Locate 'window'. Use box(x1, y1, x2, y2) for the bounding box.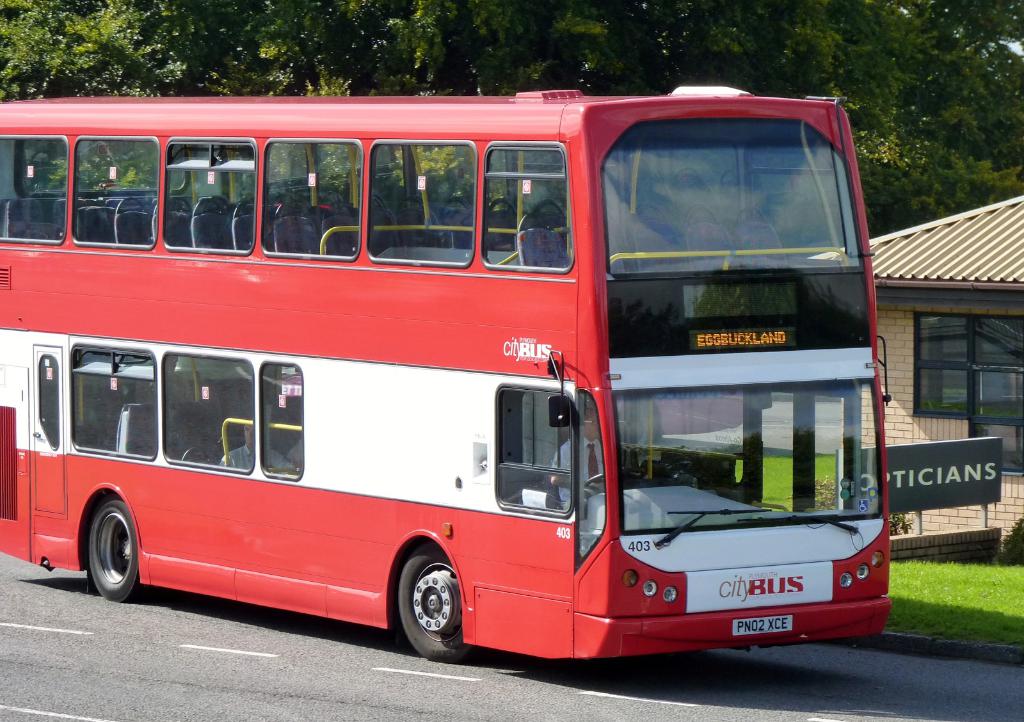
box(0, 138, 70, 244).
